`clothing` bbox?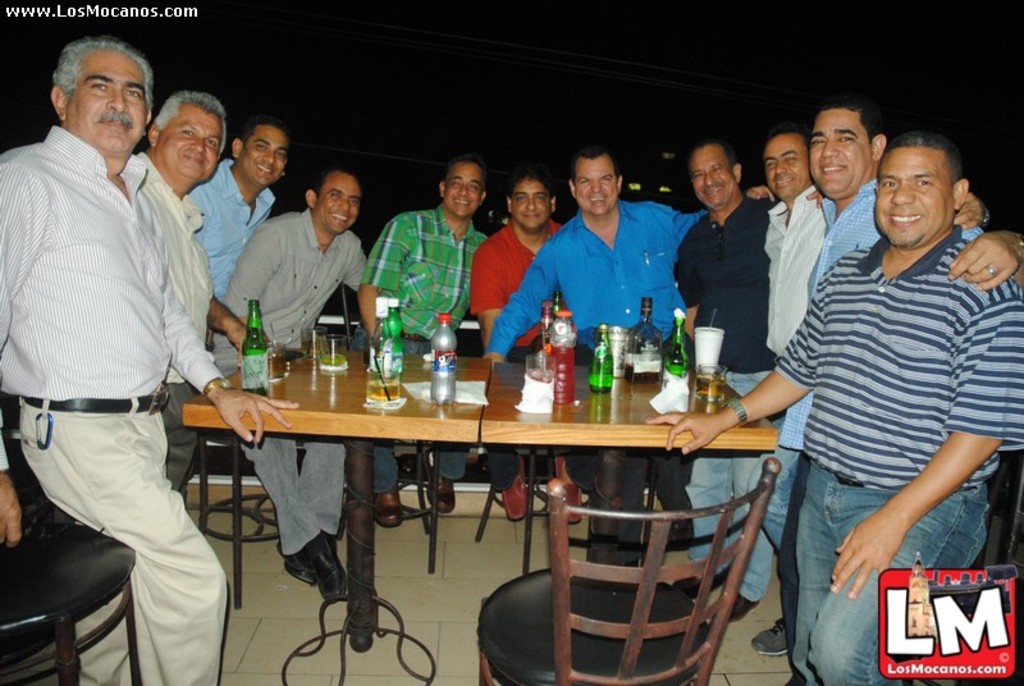
{"left": 134, "top": 146, "right": 215, "bottom": 399}
